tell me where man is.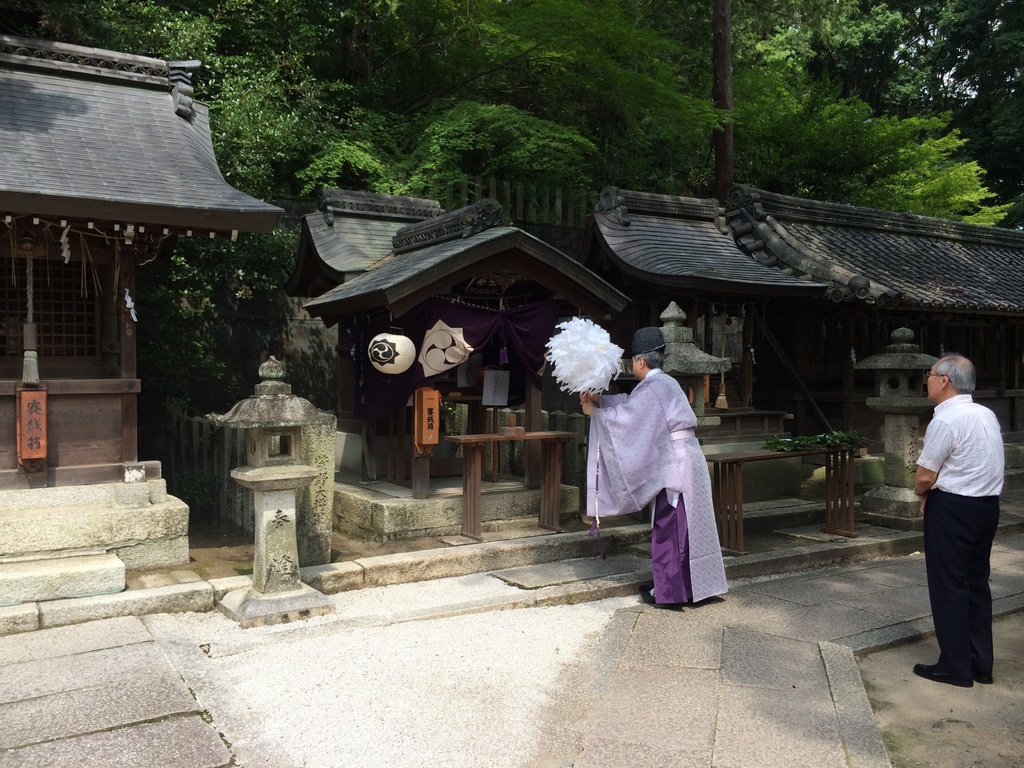
man is at [left=577, top=325, right=728, bottom=609].
